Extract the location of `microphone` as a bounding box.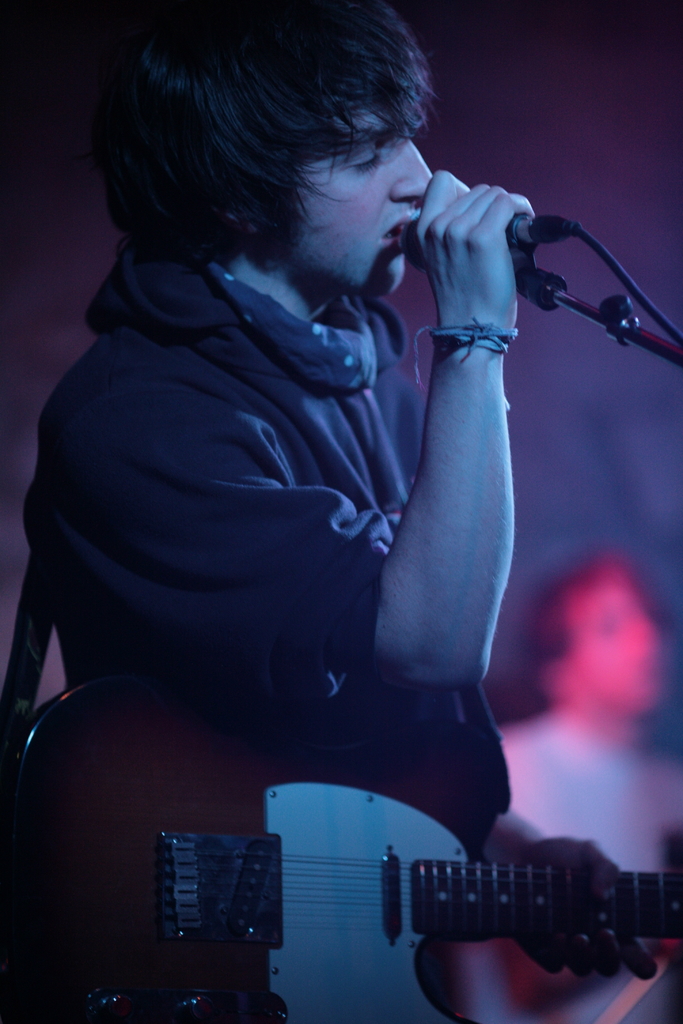
bbox(400, 210, 580, 275).
